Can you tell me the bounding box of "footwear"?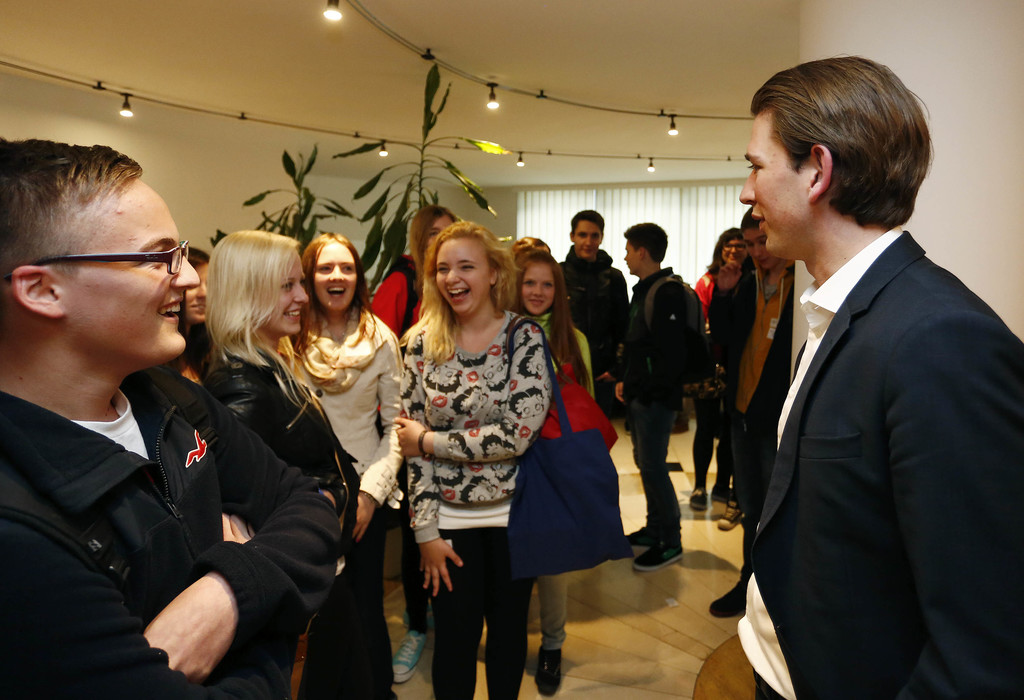
689:486:712:508.
